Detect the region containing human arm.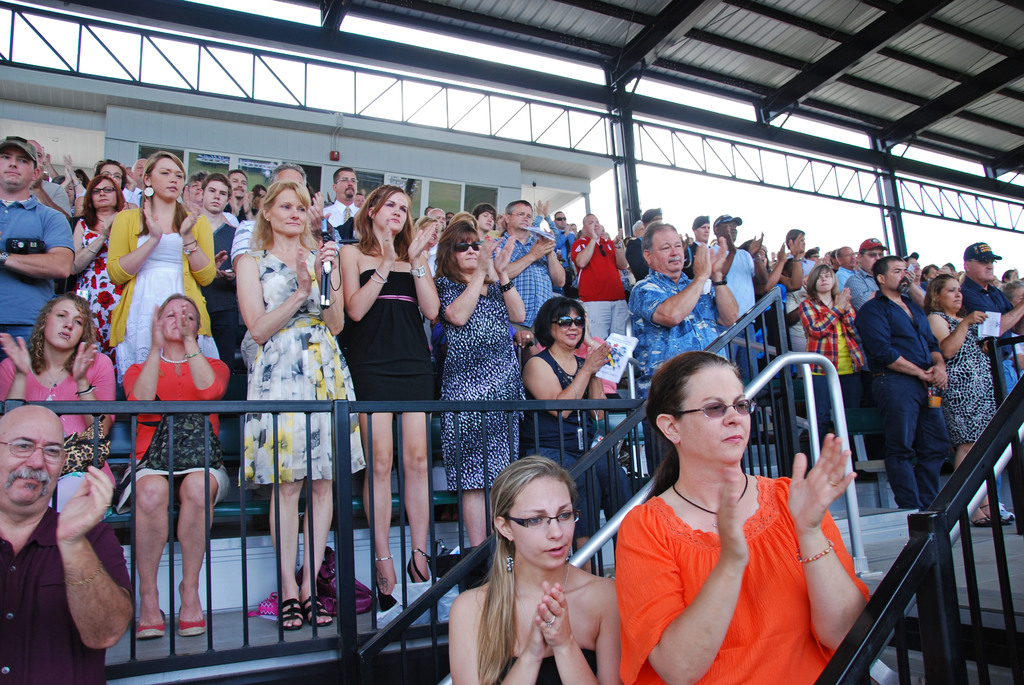
l=113, t=198, r=167, b=271.
